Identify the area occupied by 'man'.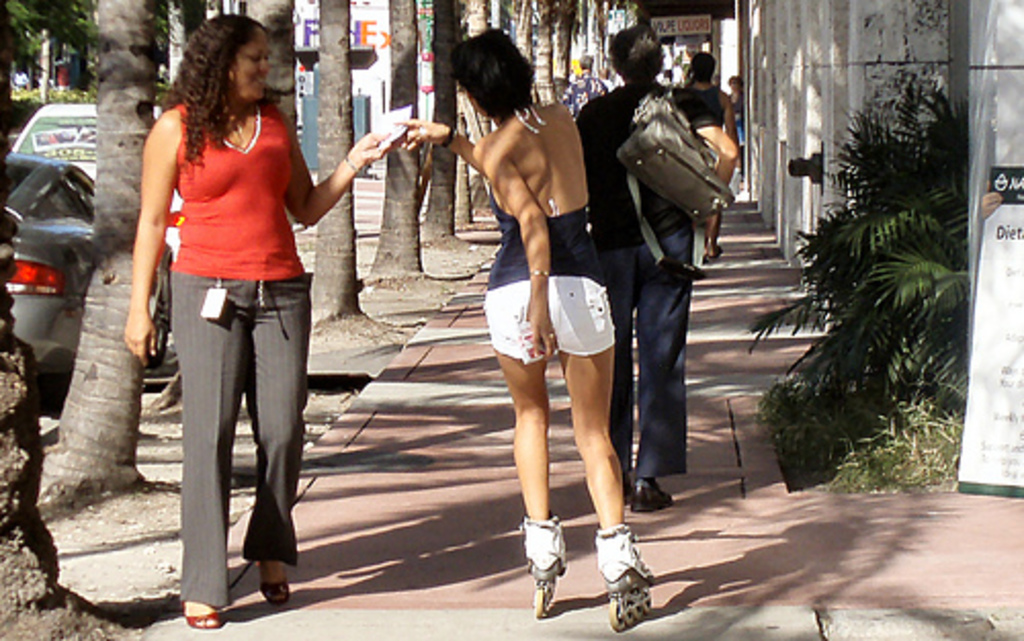
Area: l=569, t=25, r=737, b=518.
